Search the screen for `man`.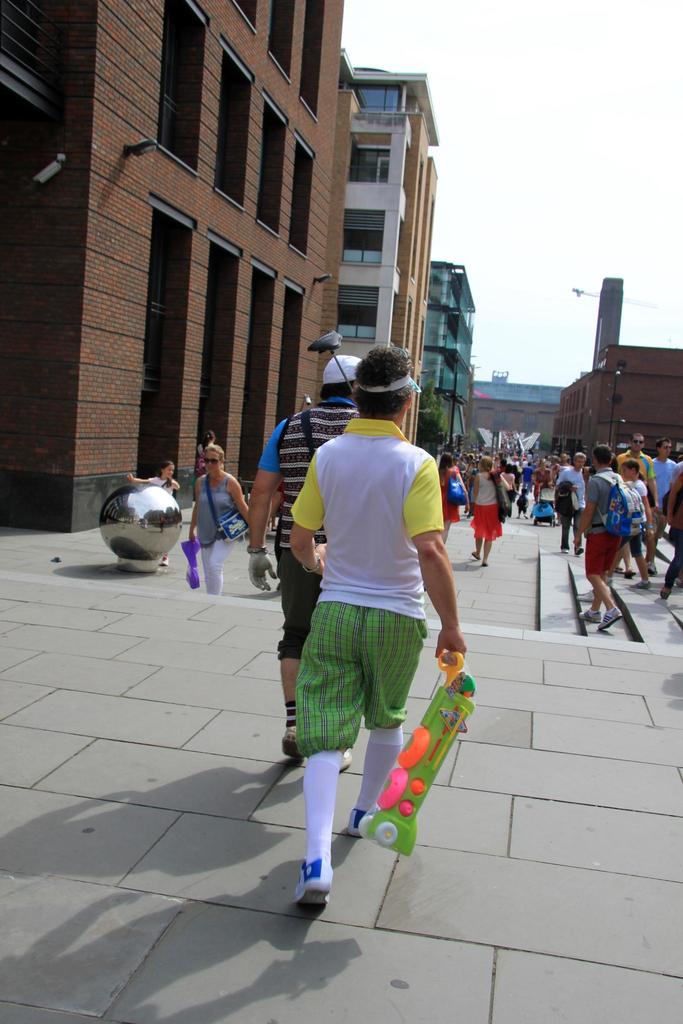
Found at (left=620, top=431, right=662, bottom=513).
